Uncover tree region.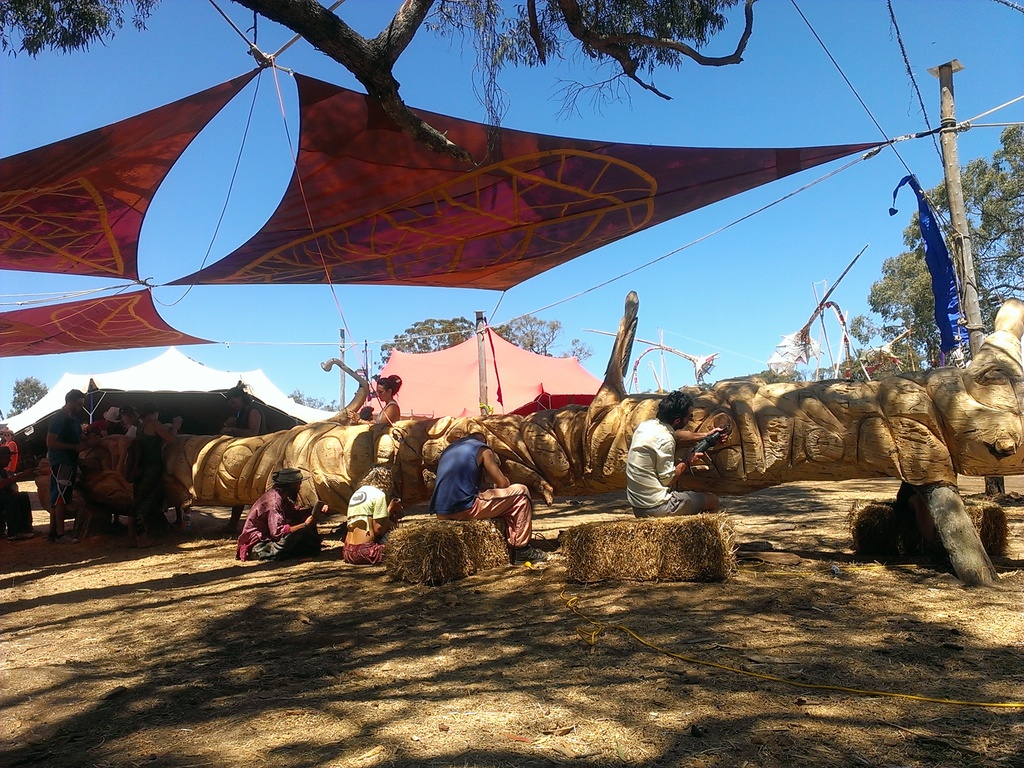
Uncovered: pyautogui.locateOnScreen(695, 380, 715, 387).
